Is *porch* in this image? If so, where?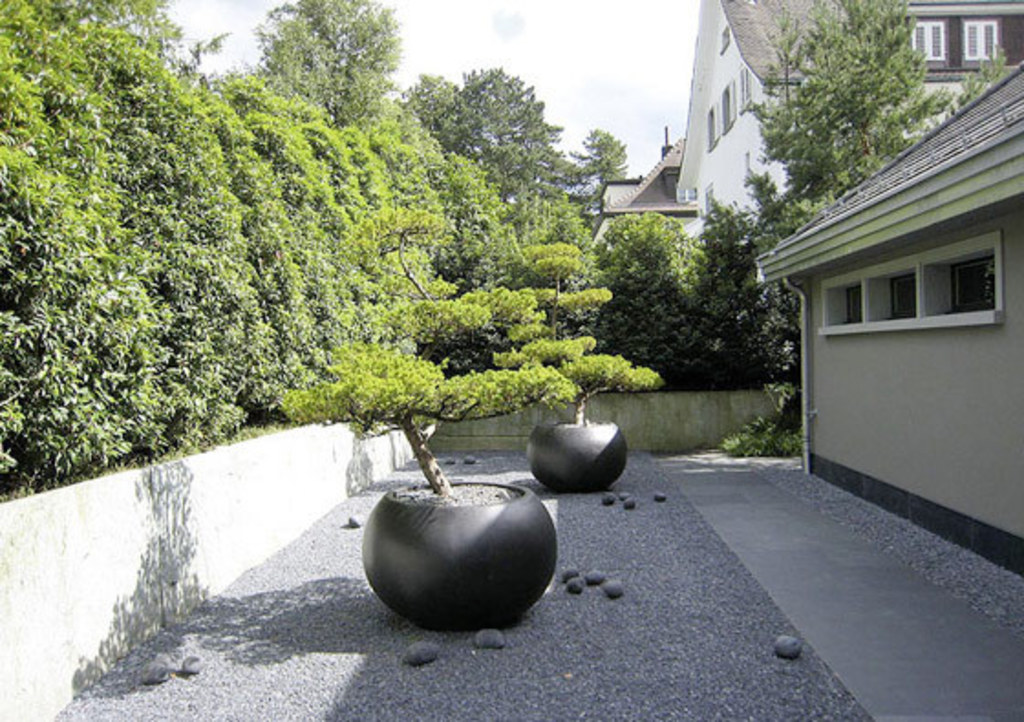
Yes, at left=0, top=378, right=799, bottom=720.
